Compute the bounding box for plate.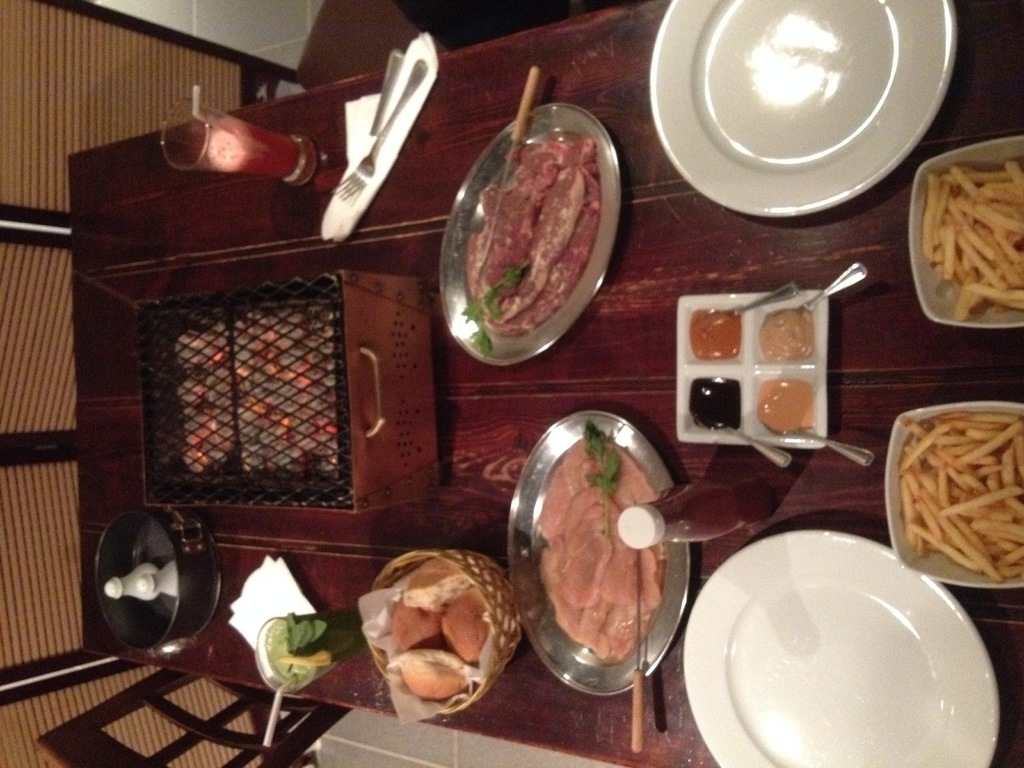
[690,543,968,751].
